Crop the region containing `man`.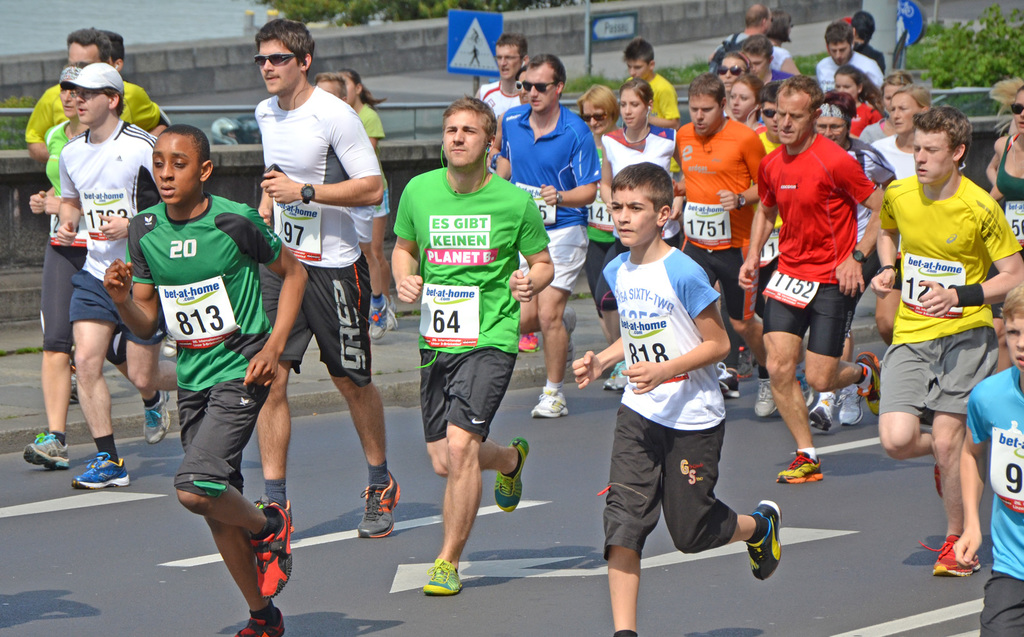
Crop region: 735 74 886 484.
